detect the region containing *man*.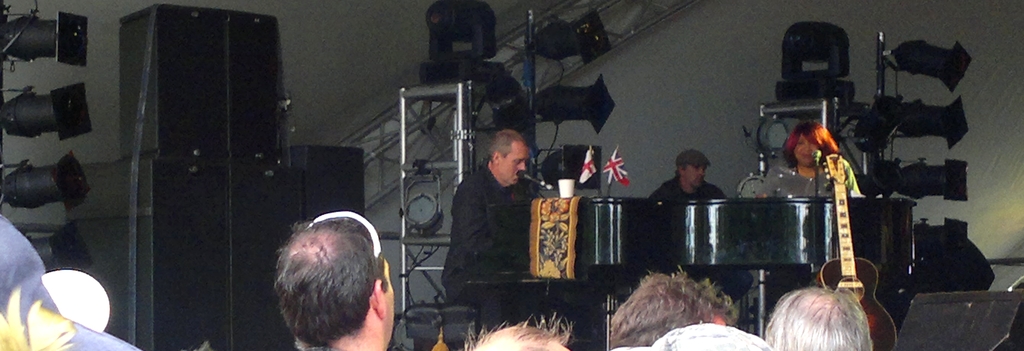
select_region(605, 268, 737, 342).
